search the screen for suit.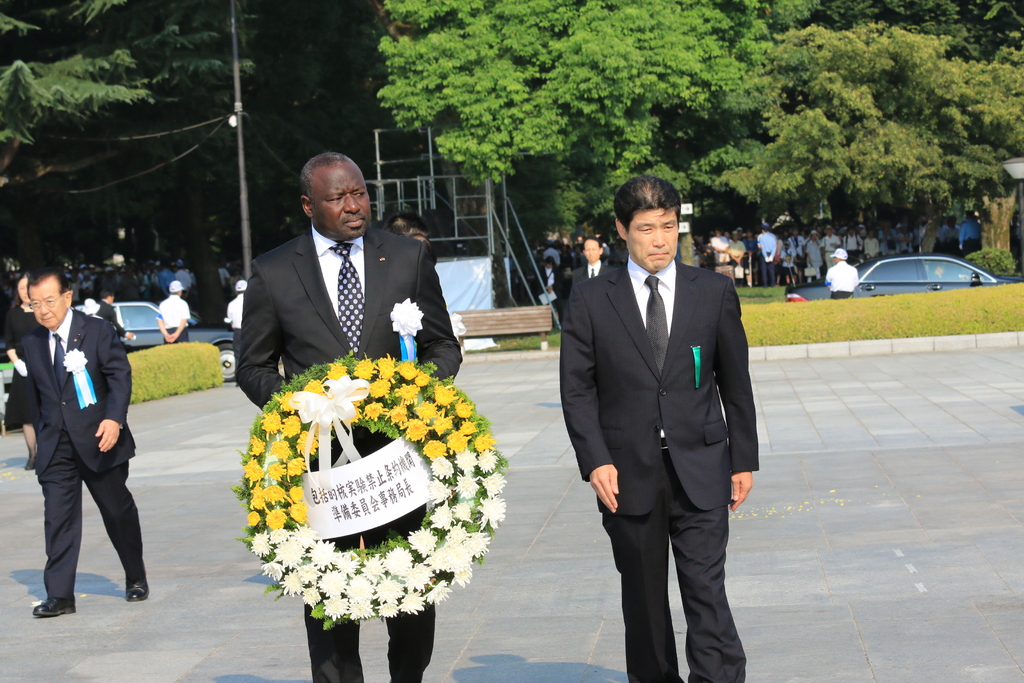
Found at pyautogui.locateOnScreen(24, 271, 139, 613).
